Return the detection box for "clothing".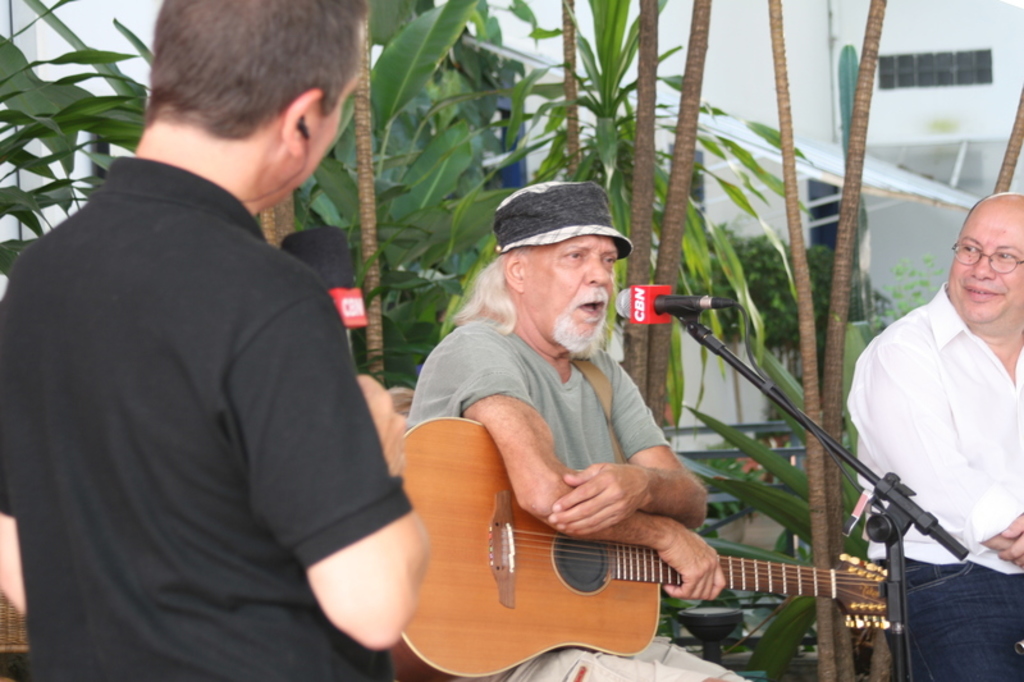
x1=842, y1=289, x2=1023, y2=681.
